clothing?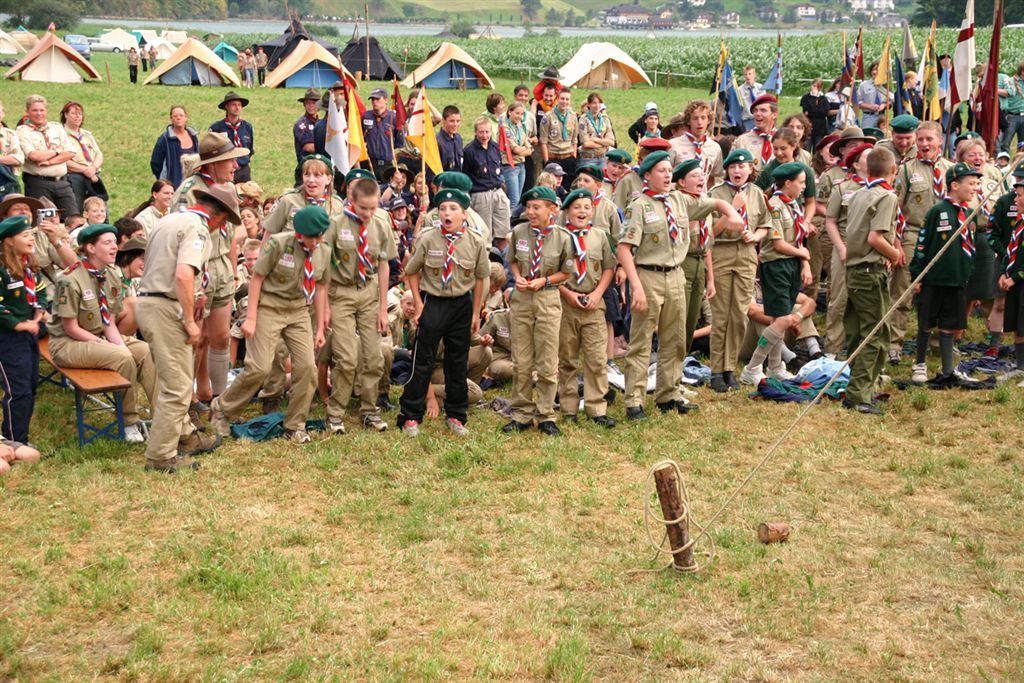
select_region(564, 221, 621, 415)
